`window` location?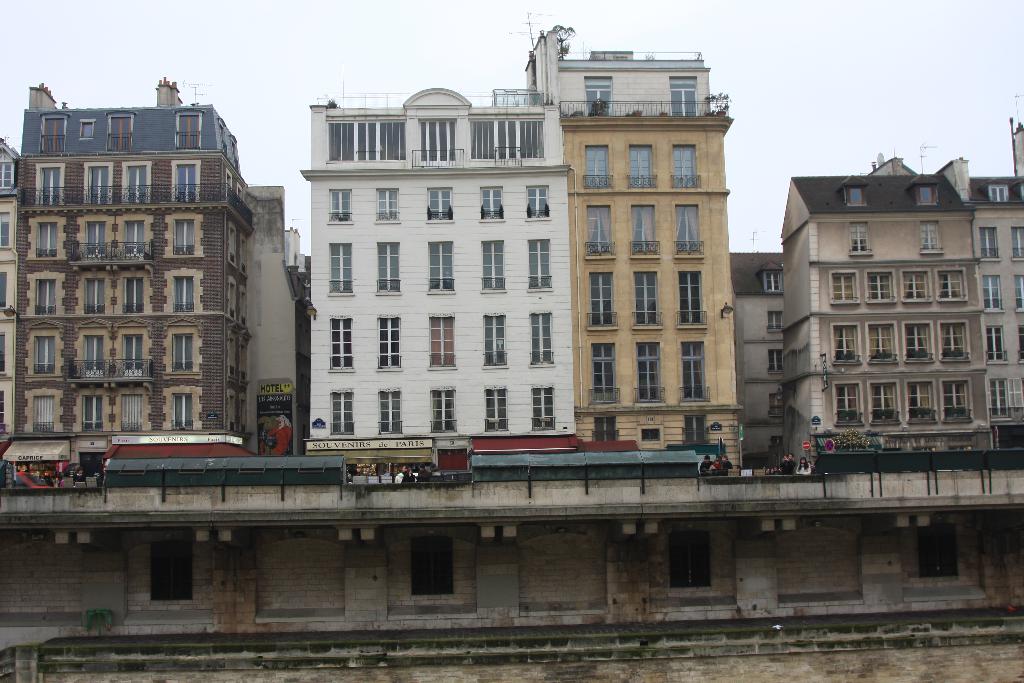
(x1=429, y1=313, x2=454, y2=370)
